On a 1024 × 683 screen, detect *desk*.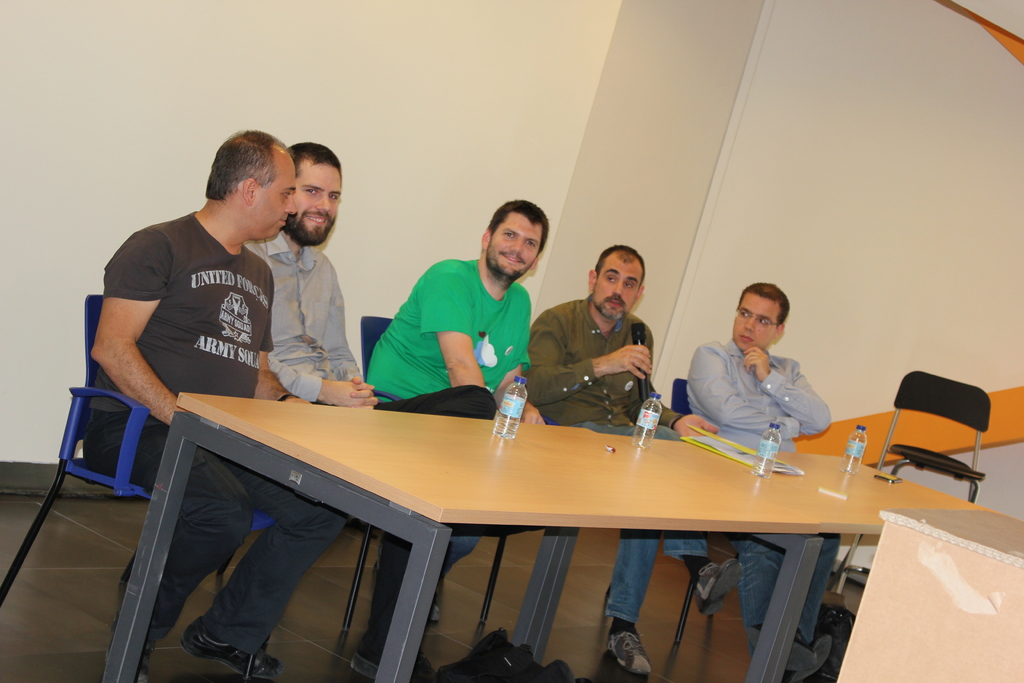
(x1=100, y1=454, x2=1023, y2=682).
